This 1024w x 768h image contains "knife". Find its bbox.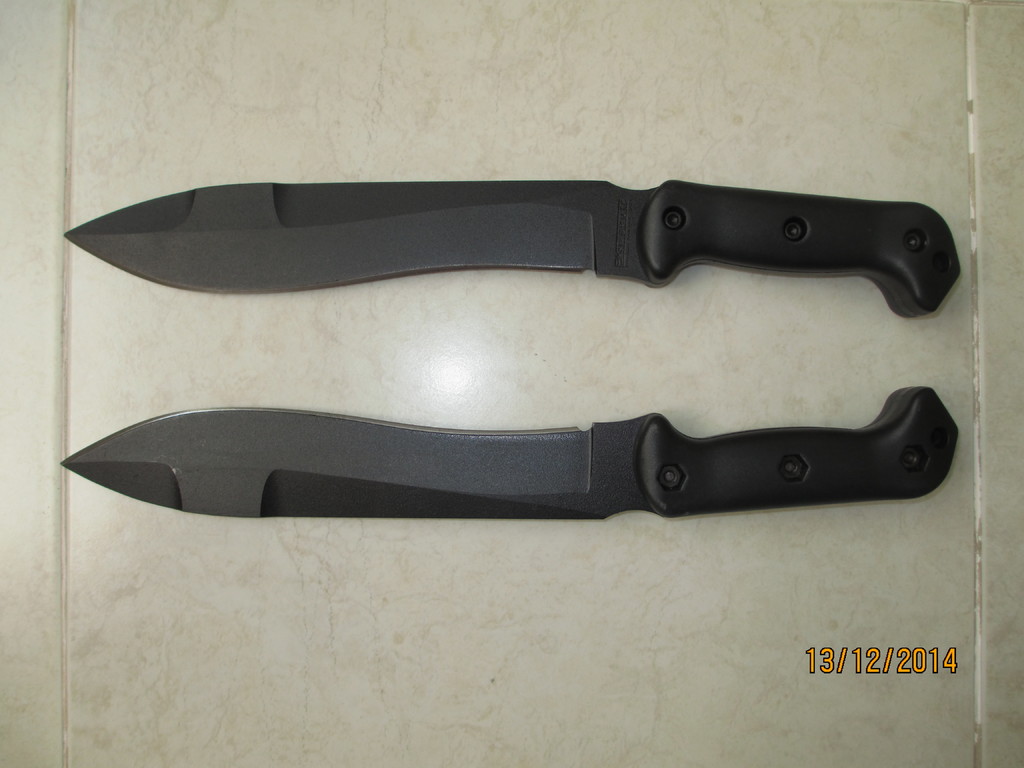
crop(61, 177, 960, 320).
